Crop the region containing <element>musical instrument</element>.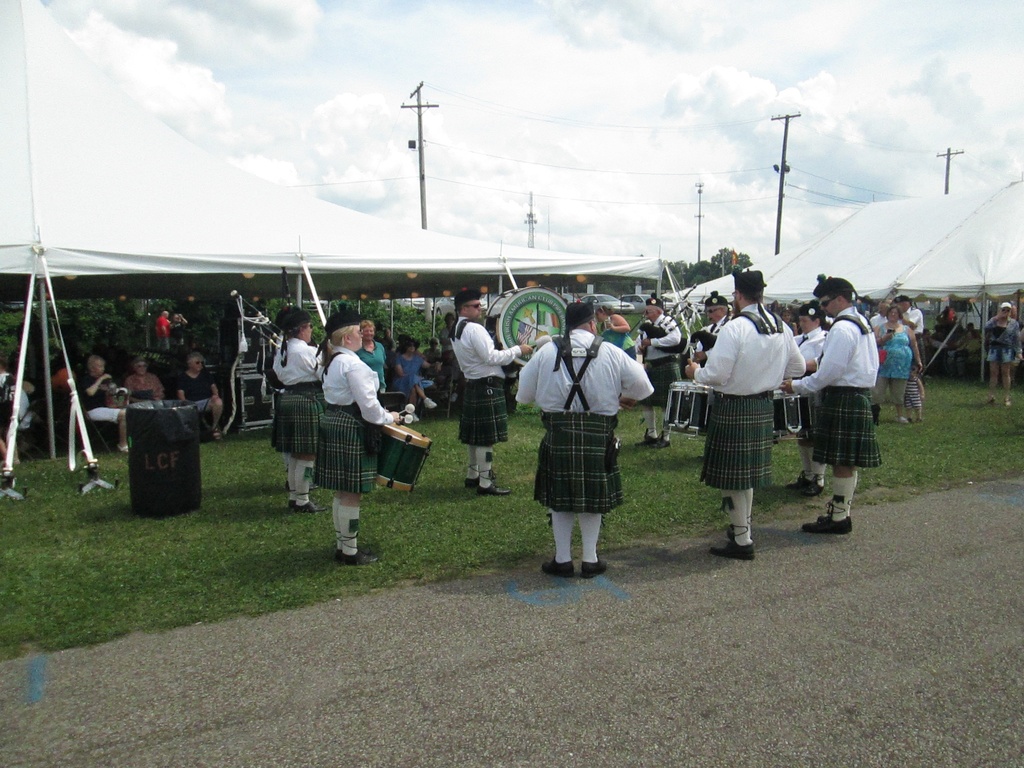
Crop region: 372 412 438 499.
